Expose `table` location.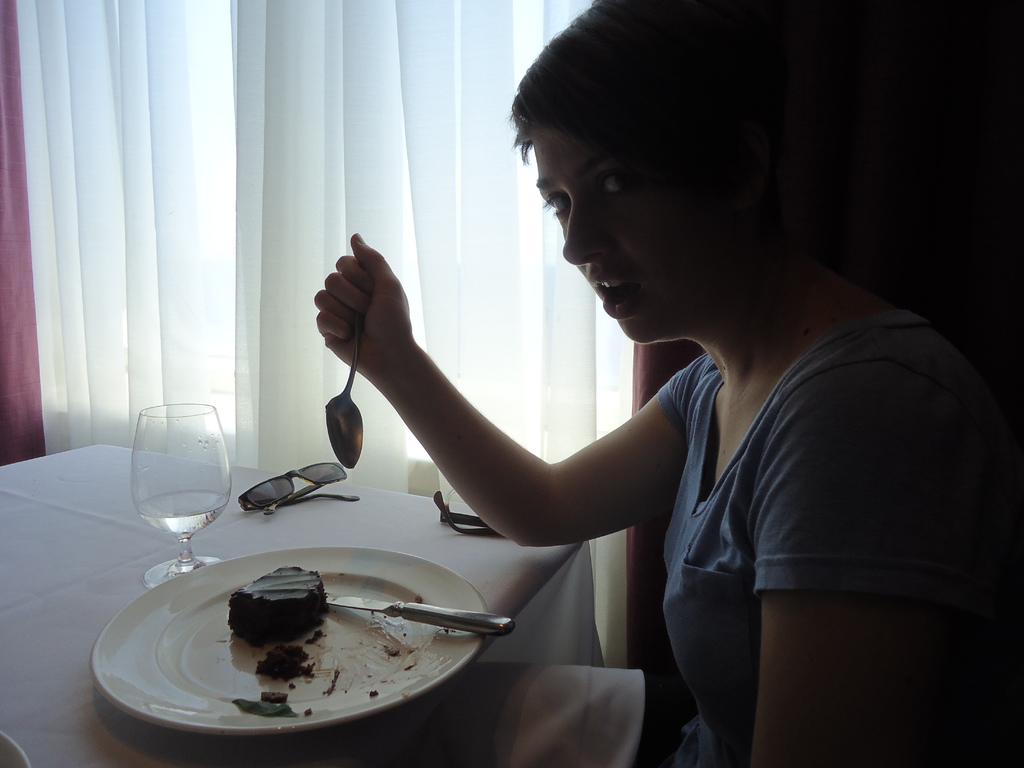
Exposed at (left=0, top=430, right=602, bottom=767).
